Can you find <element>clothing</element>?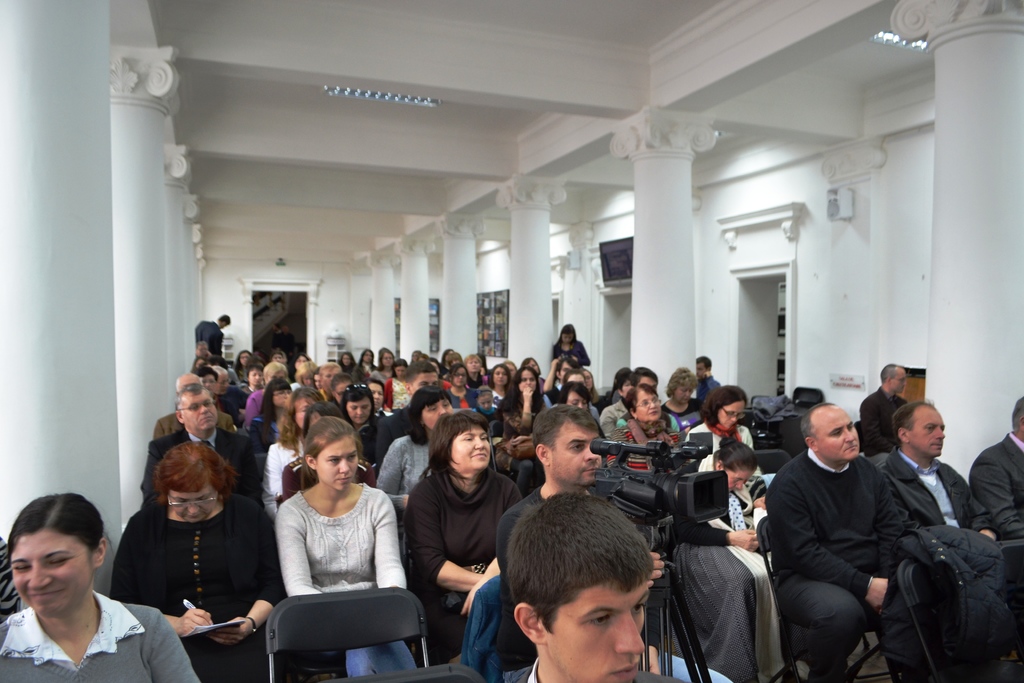
Yes, bounding box: detection(771, 395, 922, 682).
